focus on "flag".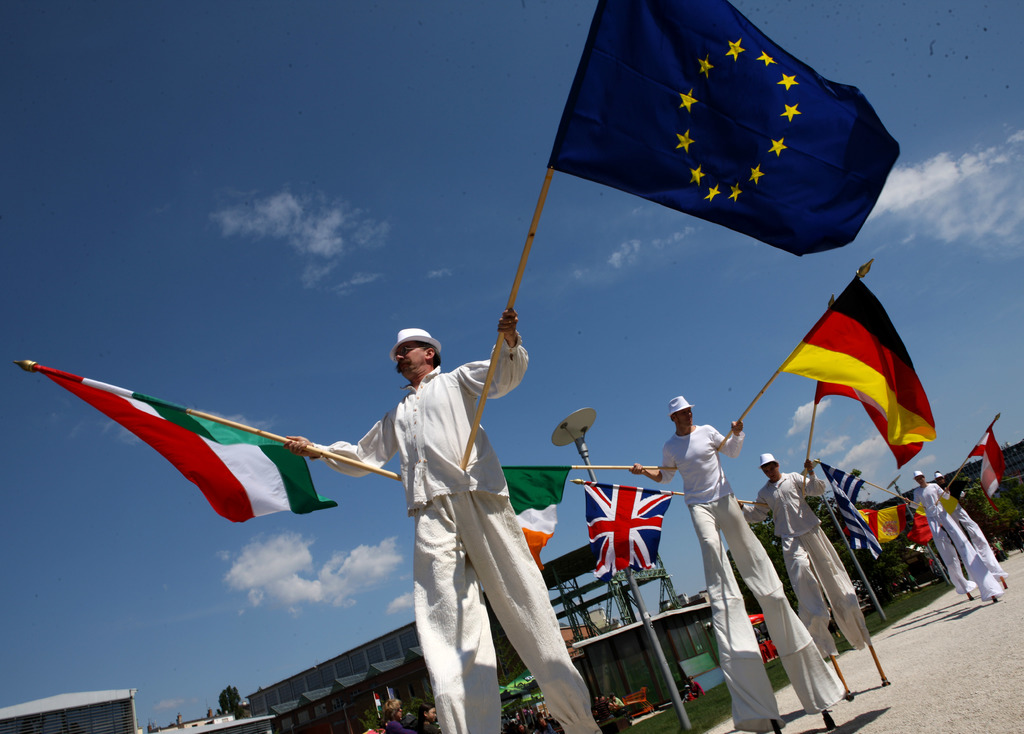
Focused at {"left": 808, "top": 358, "right": 927, "bottom": 471}.
